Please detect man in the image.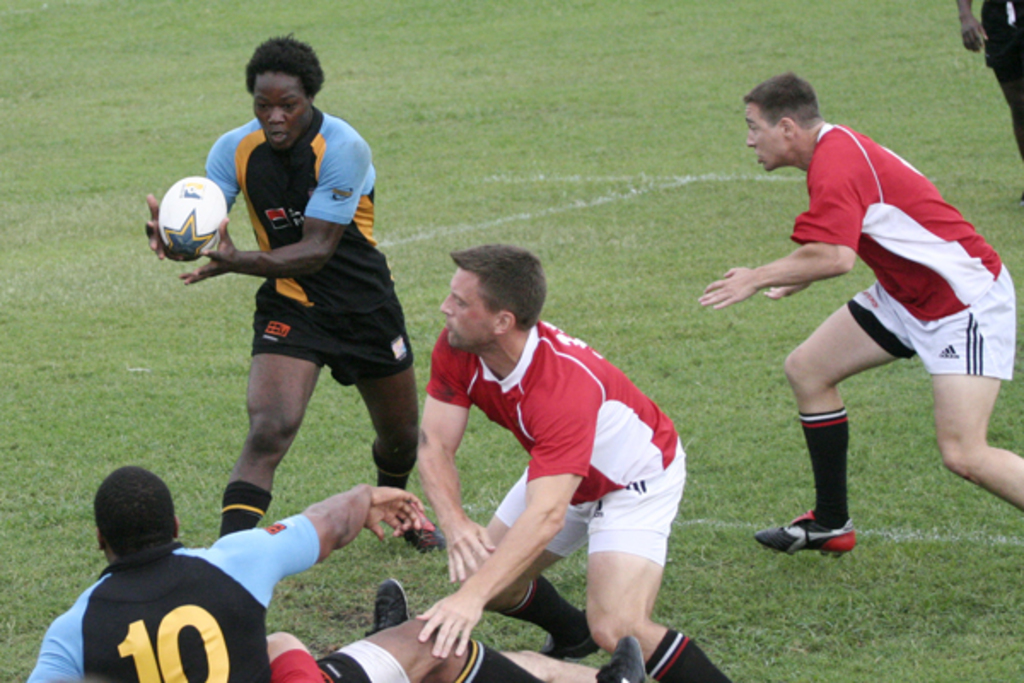
138, 34, 423, 552.
